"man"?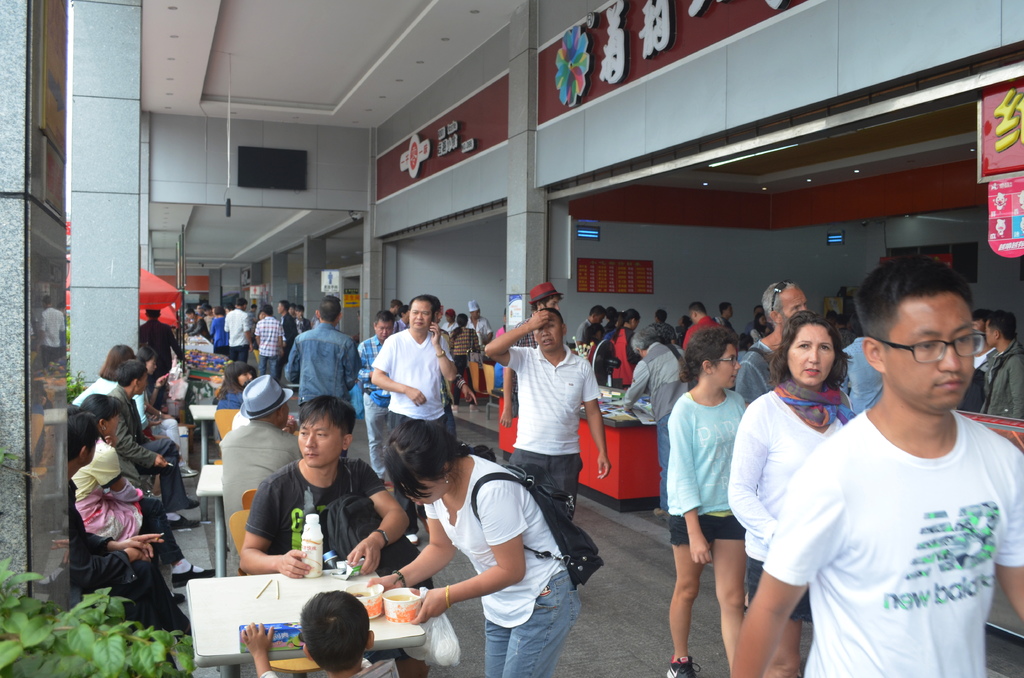
crop(488, 308, 614, 515)
